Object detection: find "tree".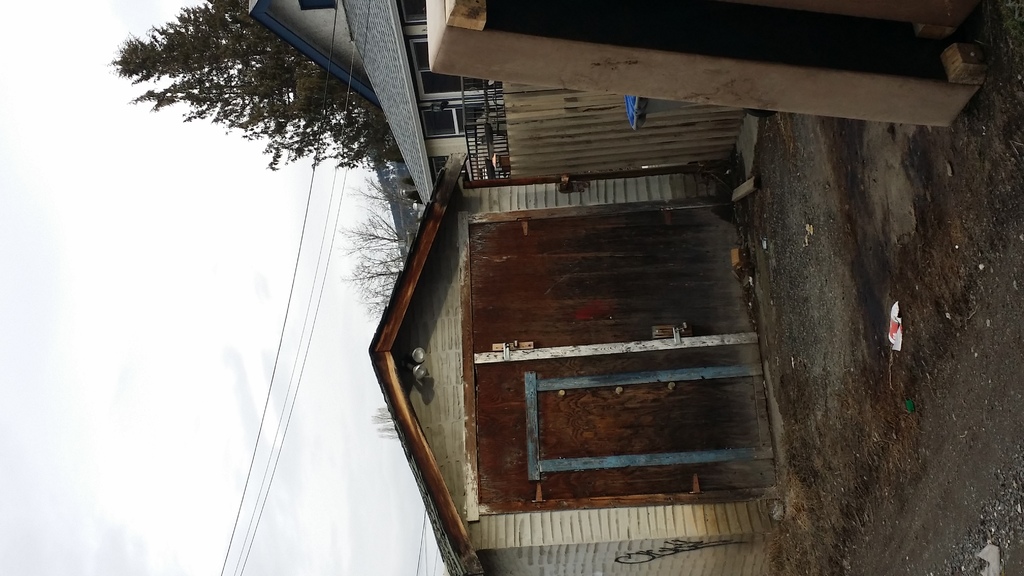
<bbox>367, 406, 401, 440</bbox>.
